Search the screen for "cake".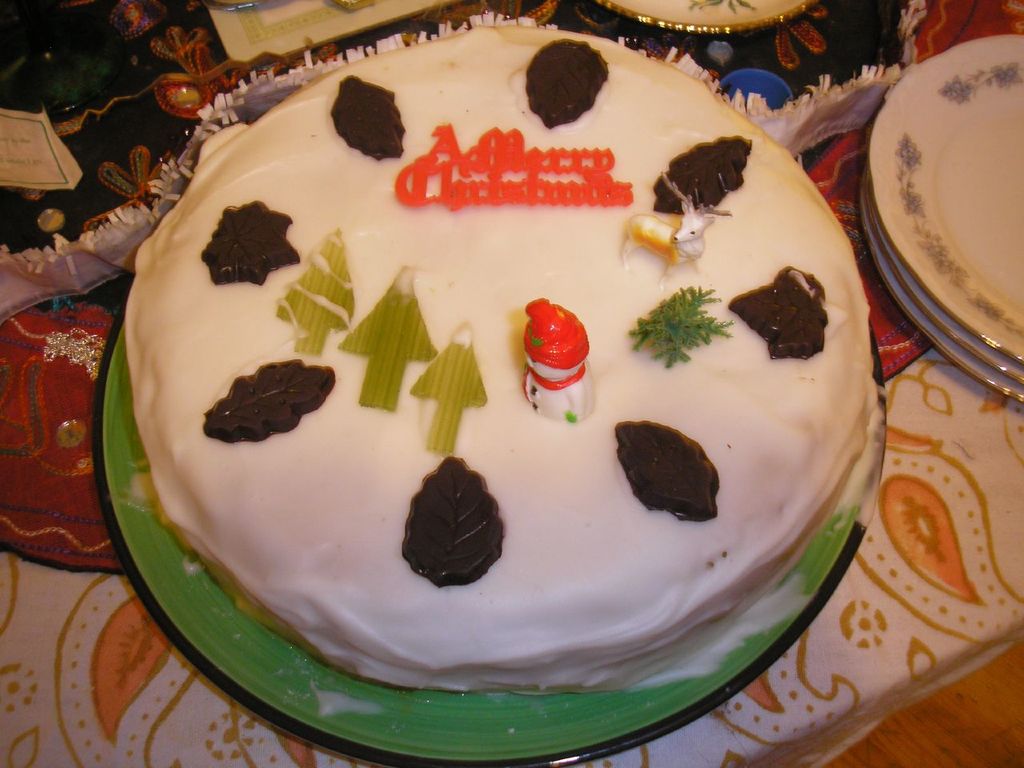
Found at (left=121, top=23, right=870, bottom=695).
